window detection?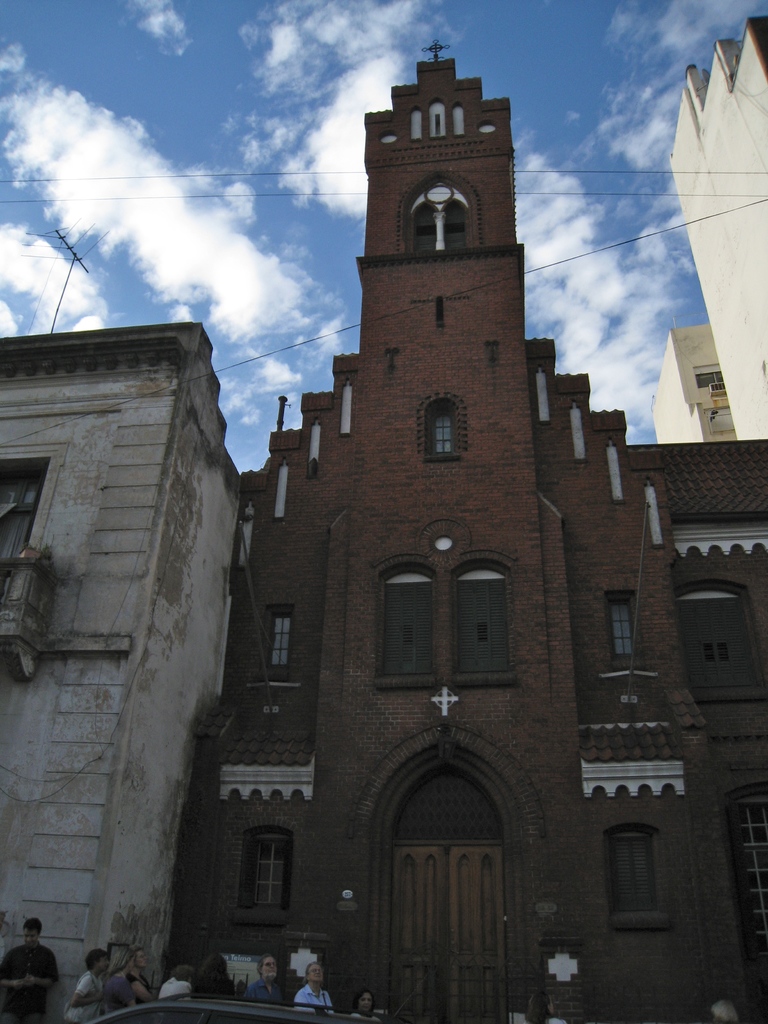
<bbox>0, 441, 75, 560</bbox>
